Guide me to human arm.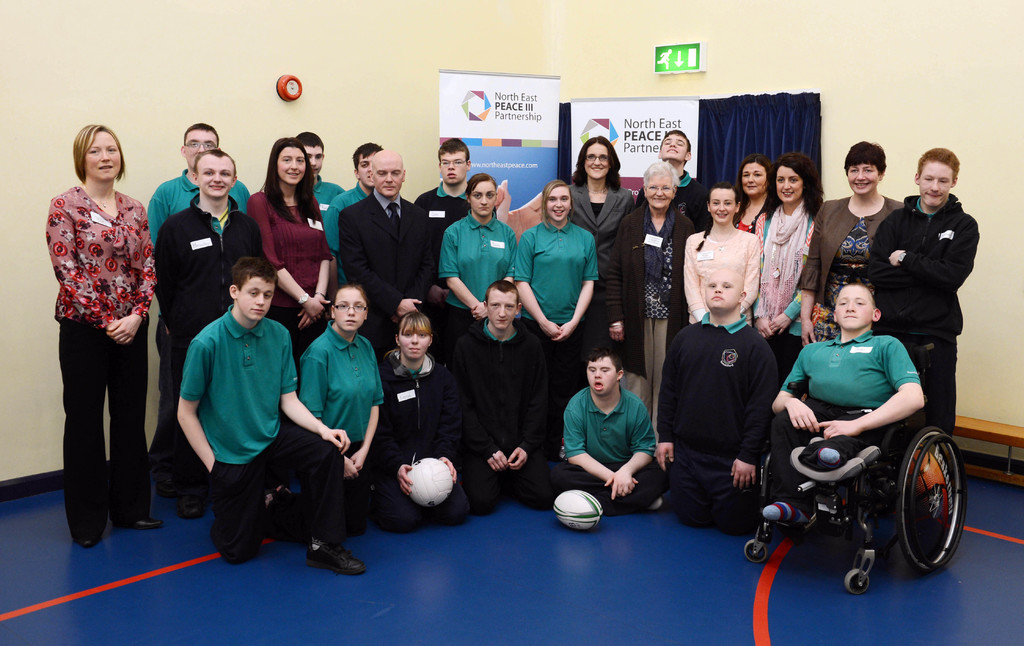
Guidance: BBox(862, 229, 934, 276).
